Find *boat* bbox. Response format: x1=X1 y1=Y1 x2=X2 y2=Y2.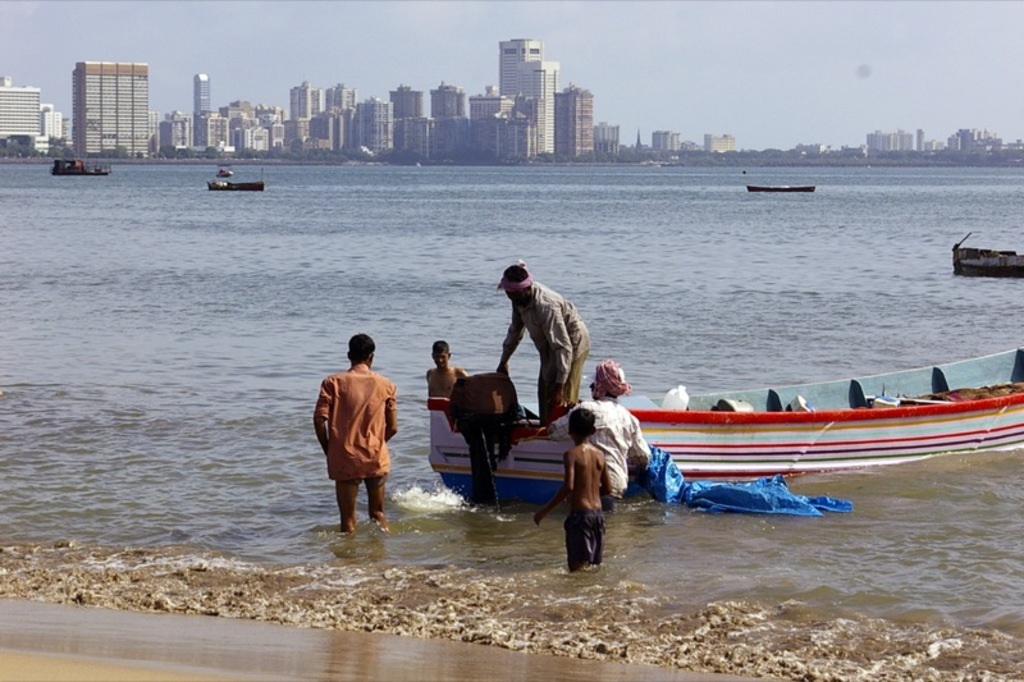
x1=936 y1=230 x2=1023 y2=279.
